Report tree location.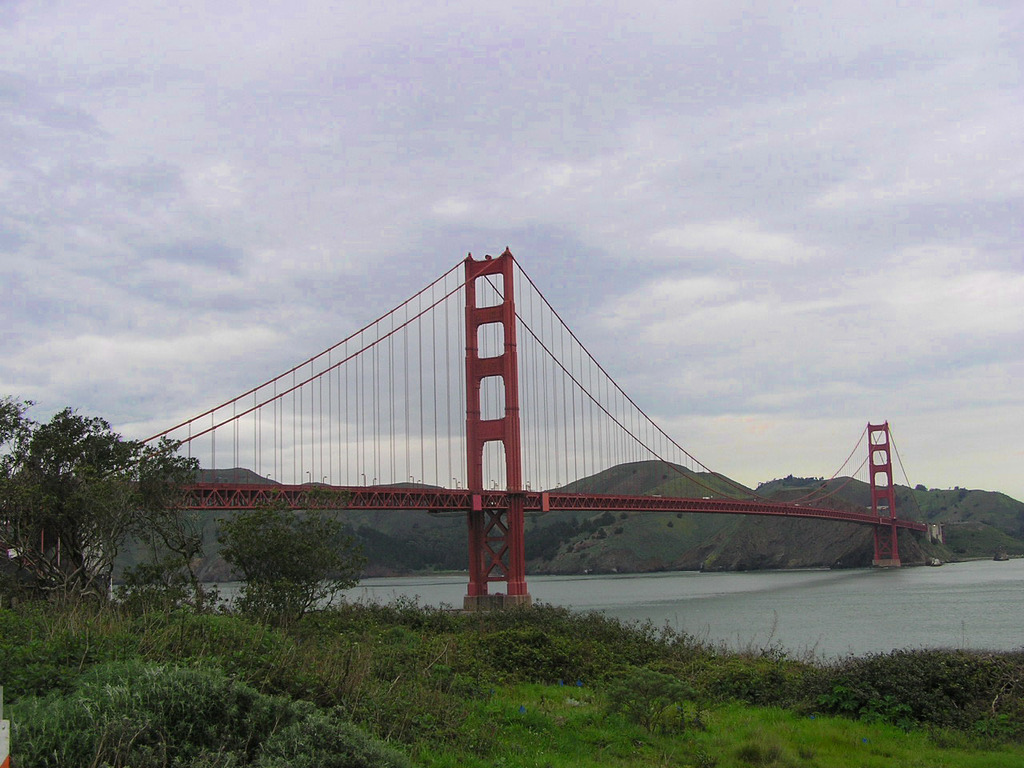
Report: box(20, 376, 196, 622).
